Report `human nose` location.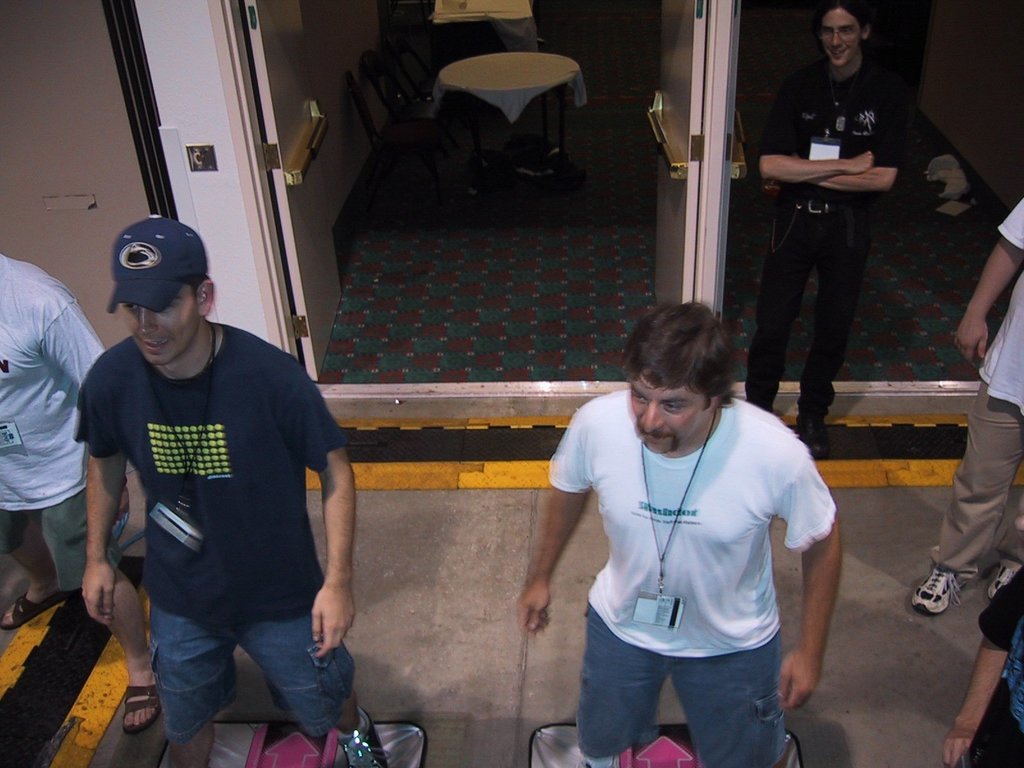
Report: (left=131, top=307, right=159, bottom=341).
